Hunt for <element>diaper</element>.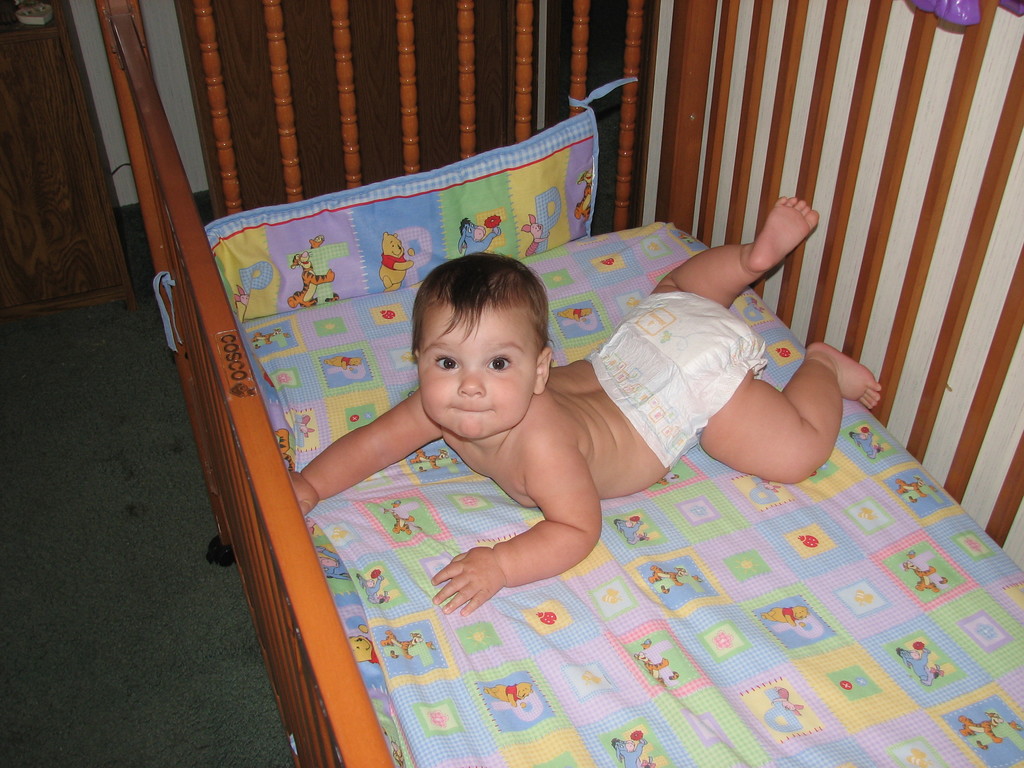
Hunted down at box(582, 291, 765, 470).
